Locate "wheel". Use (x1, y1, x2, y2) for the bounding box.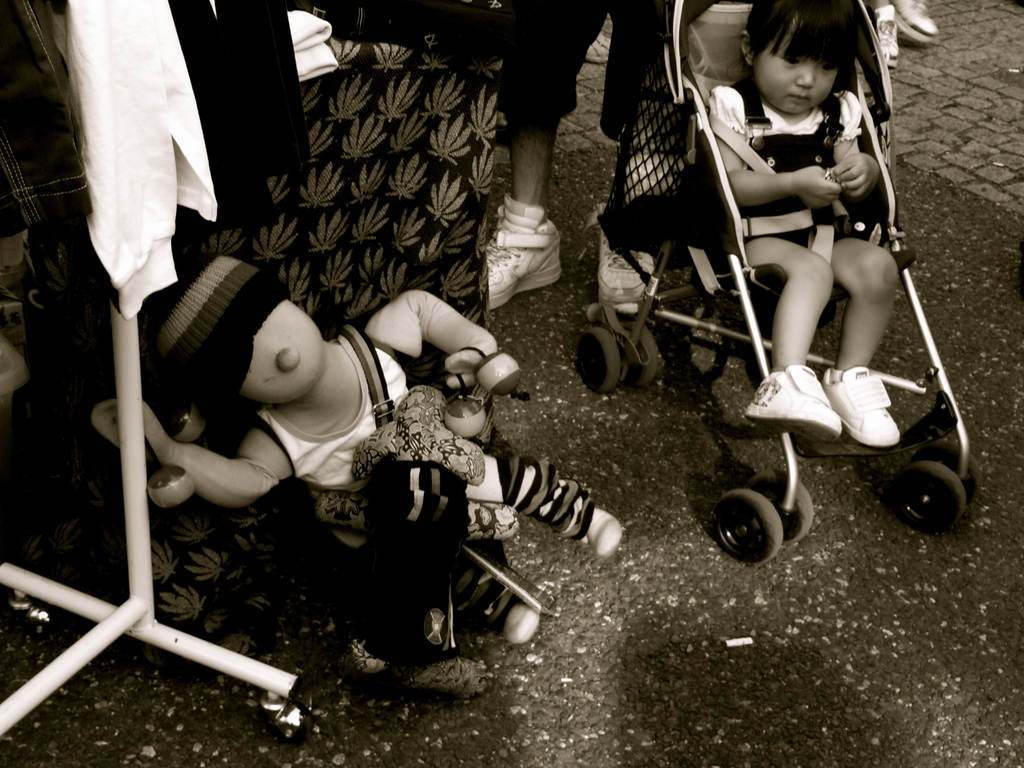
(705, 488, 784, 559).
